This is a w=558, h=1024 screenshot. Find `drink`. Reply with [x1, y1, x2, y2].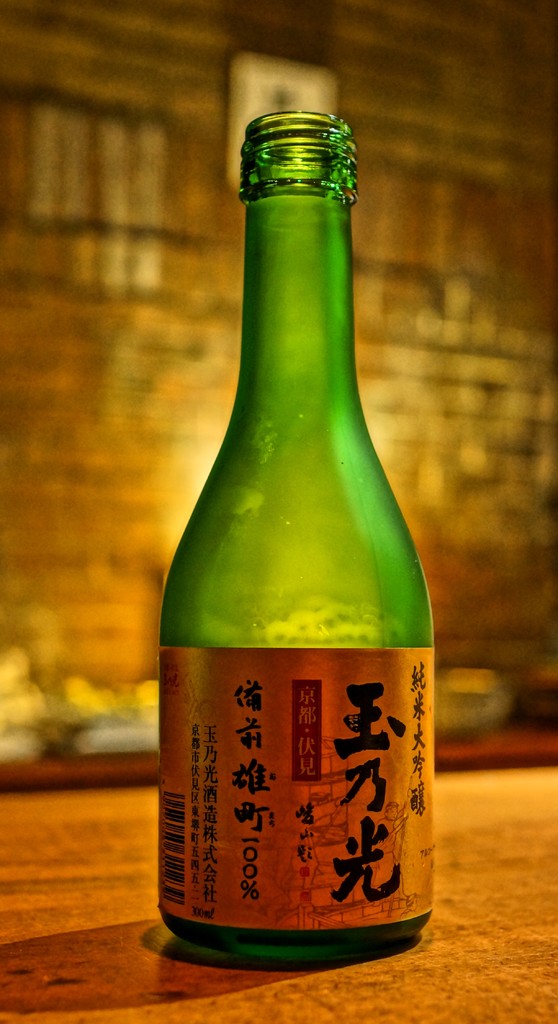
[166, 102, 417, 996].
